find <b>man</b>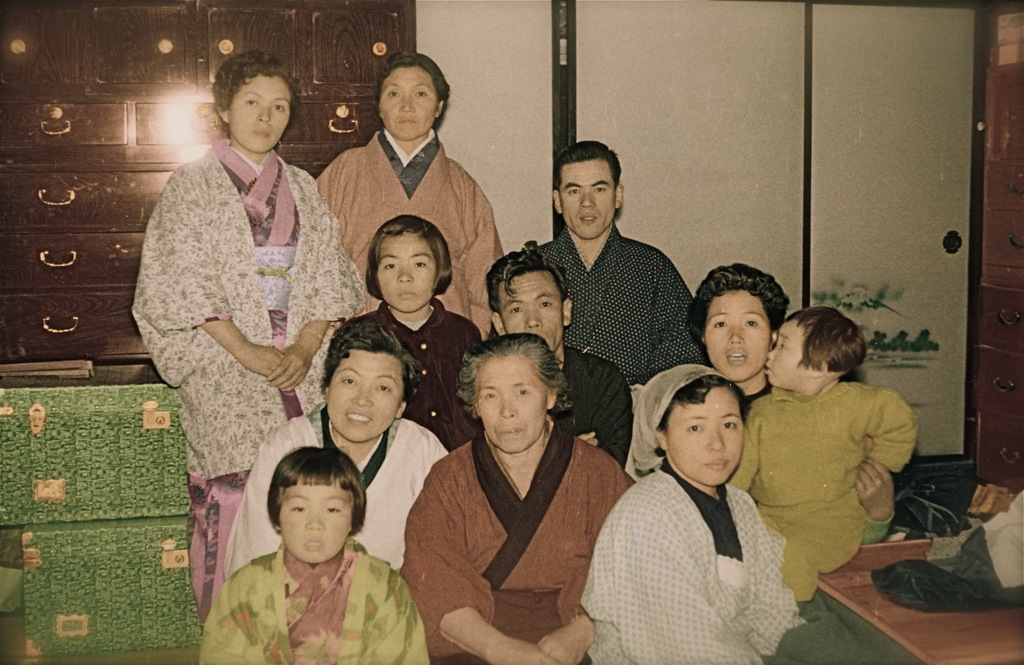
[x1=489, y1=240, x2=640, y2=486]
